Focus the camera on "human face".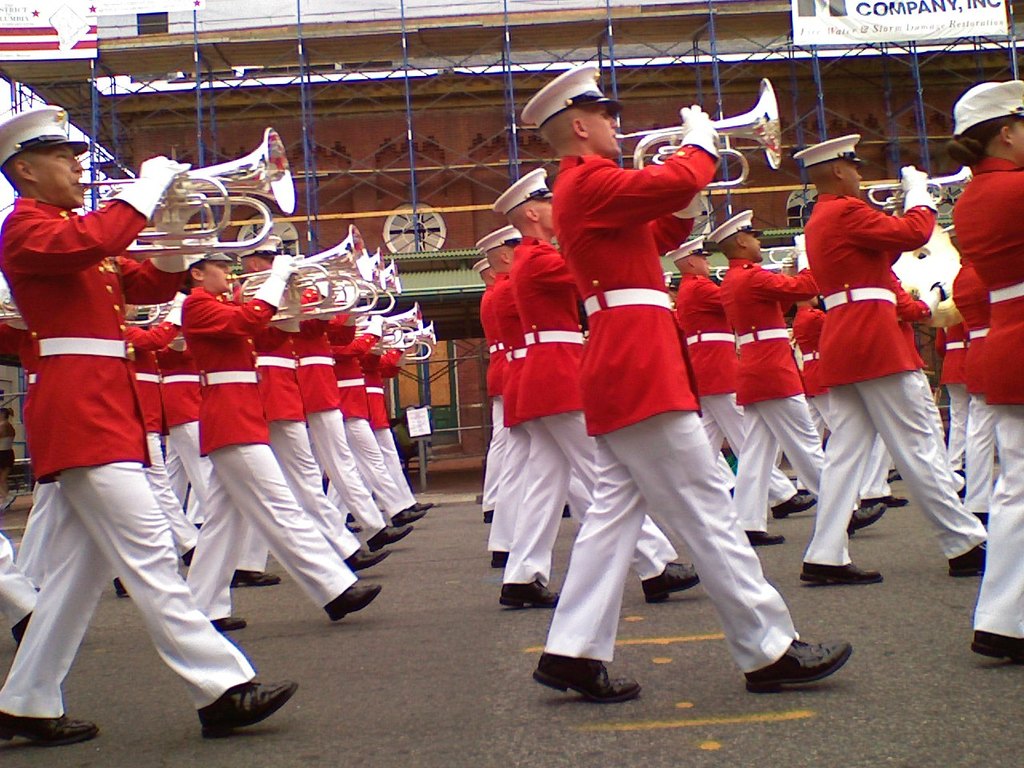
Focus region: 33/142/86/207.
